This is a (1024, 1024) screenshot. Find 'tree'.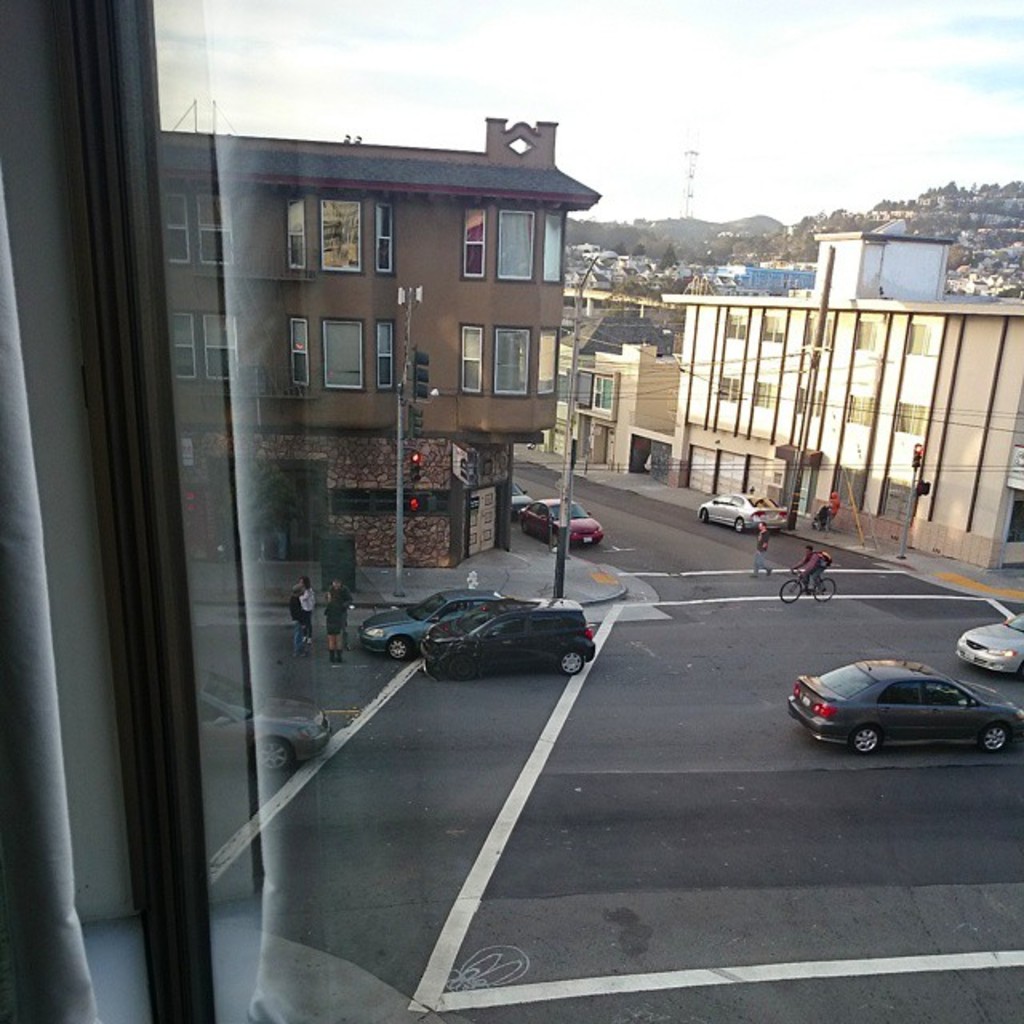
Bounding box: <bbox>653, 242, 680, 277</bbox>.
